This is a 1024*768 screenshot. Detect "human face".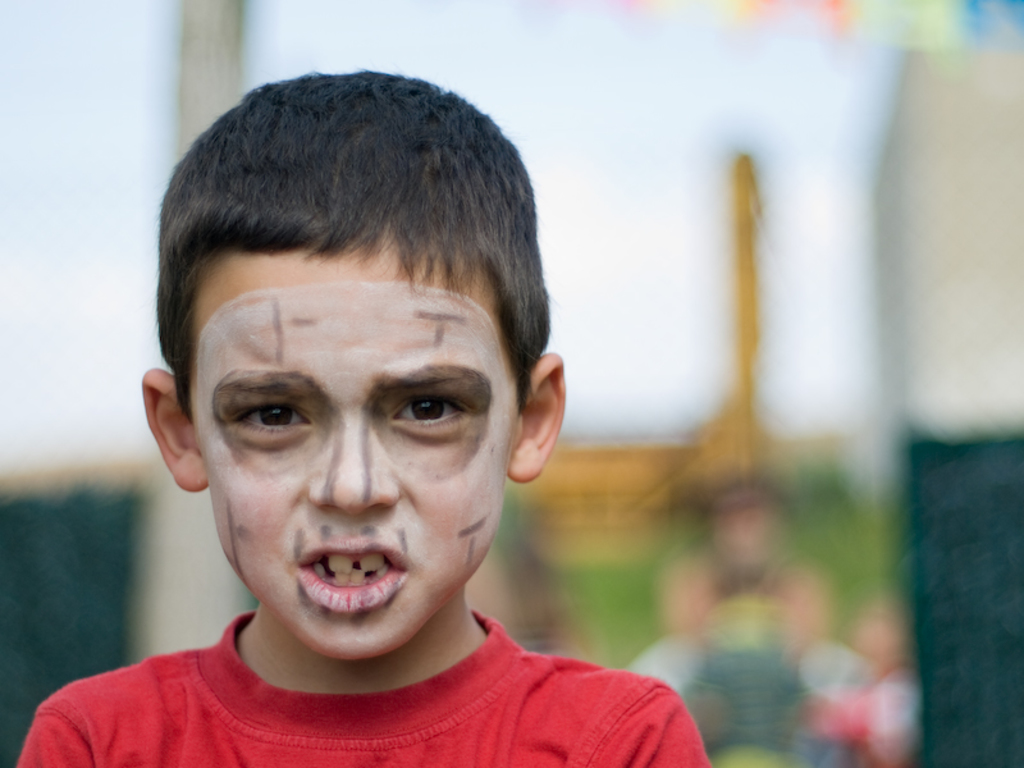
(192,225,522,654).
